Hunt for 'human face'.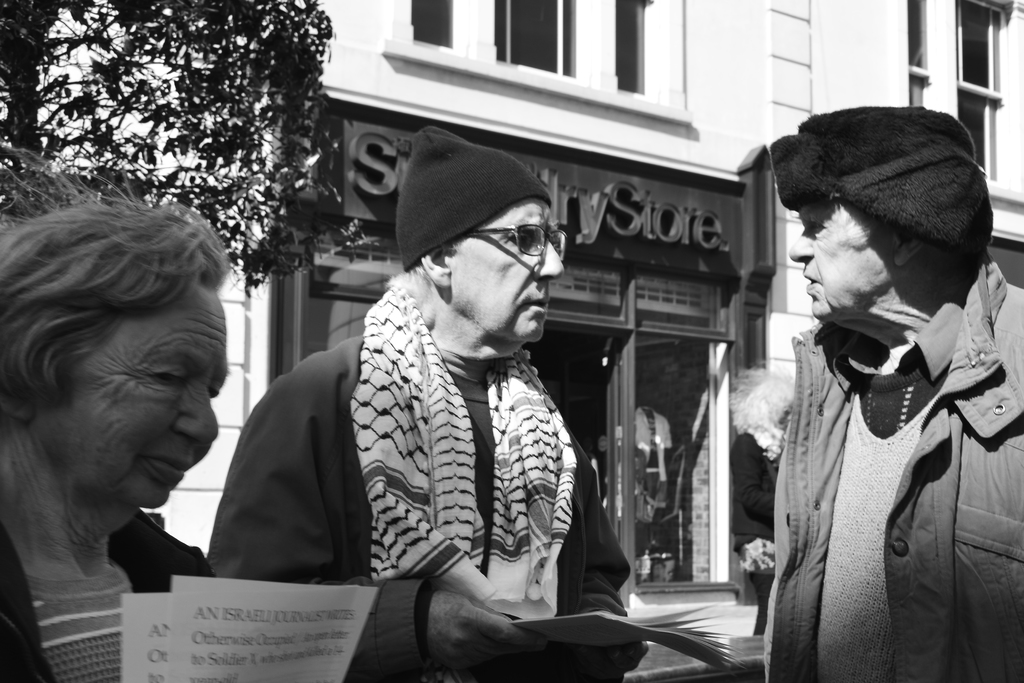
Hunted down at l=65, t=290, r=229, b=515.
